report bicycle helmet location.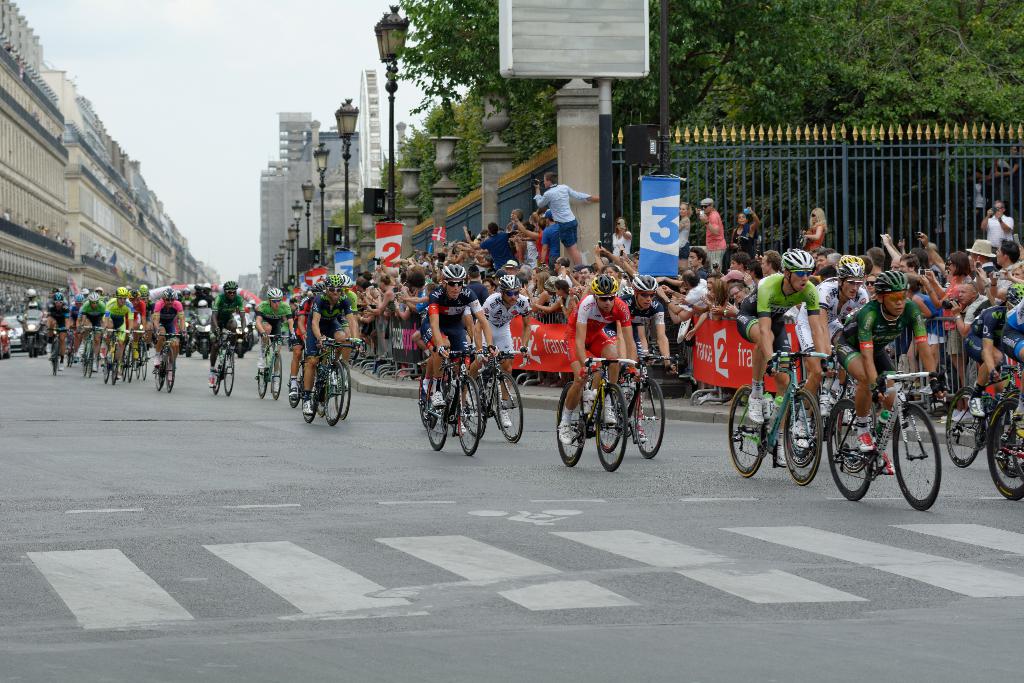
Report: [341,274,354,290].
